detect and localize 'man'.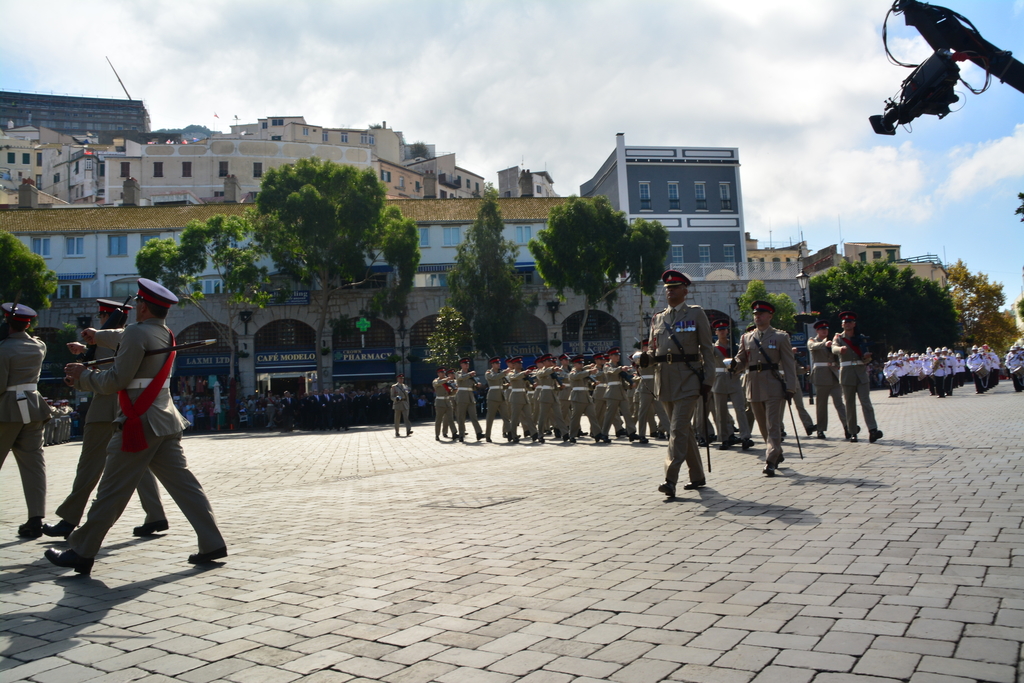
Localized at 778 351 817 439.
